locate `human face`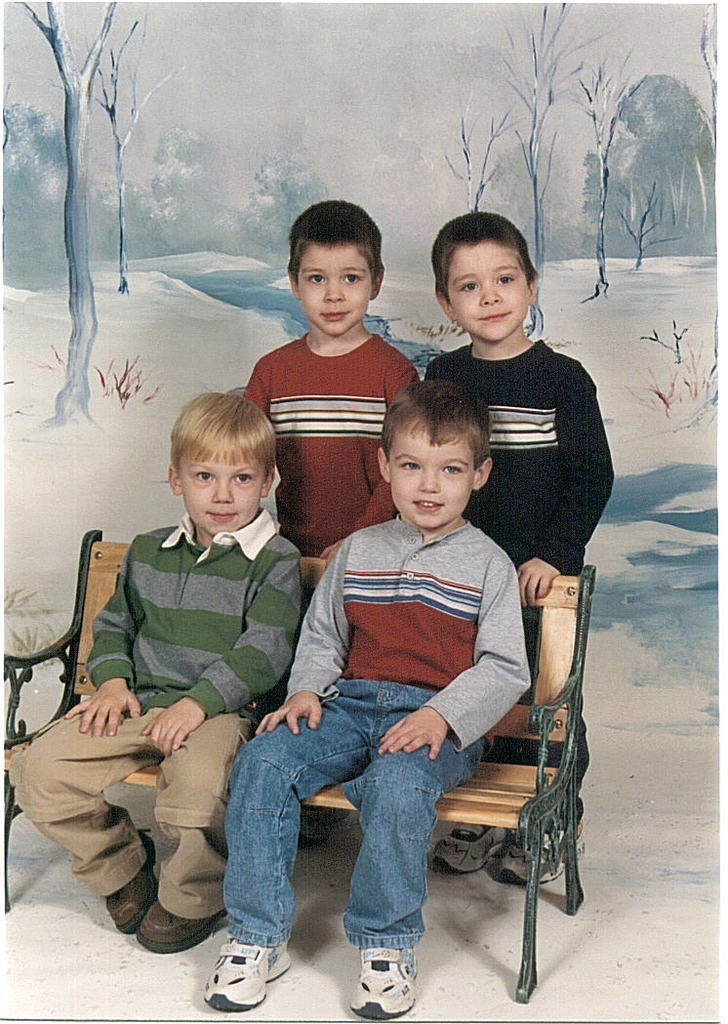
bbox(387, 433, 478, 529)
